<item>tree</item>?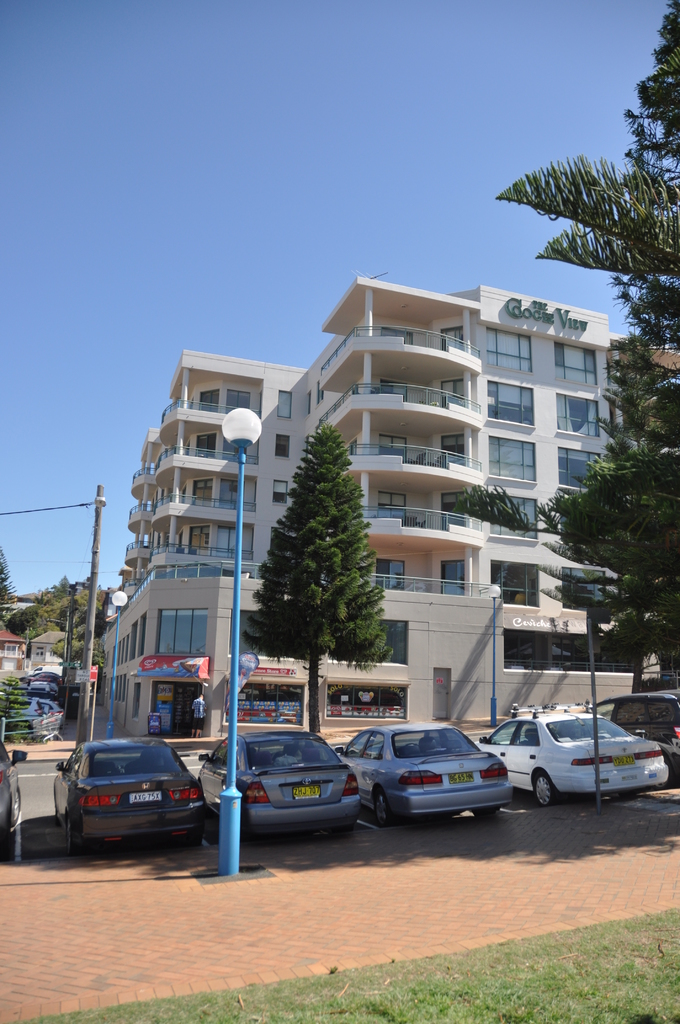
[left=214, top=421, right=407, bottom=739]
